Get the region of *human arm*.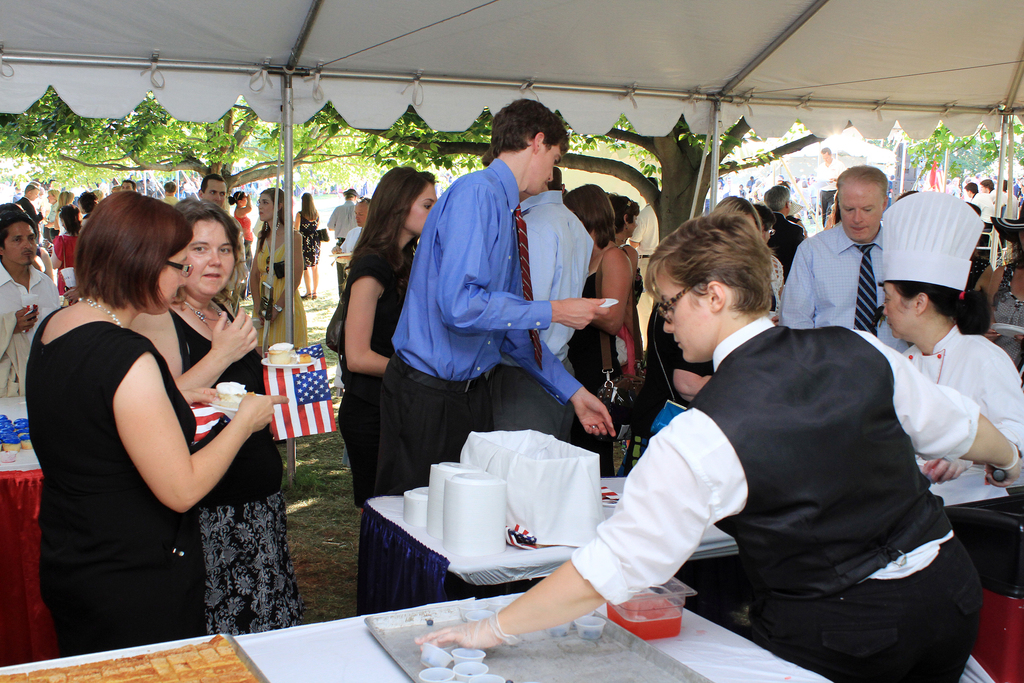
x1=127, y1=311, x2=262, y2=383.
